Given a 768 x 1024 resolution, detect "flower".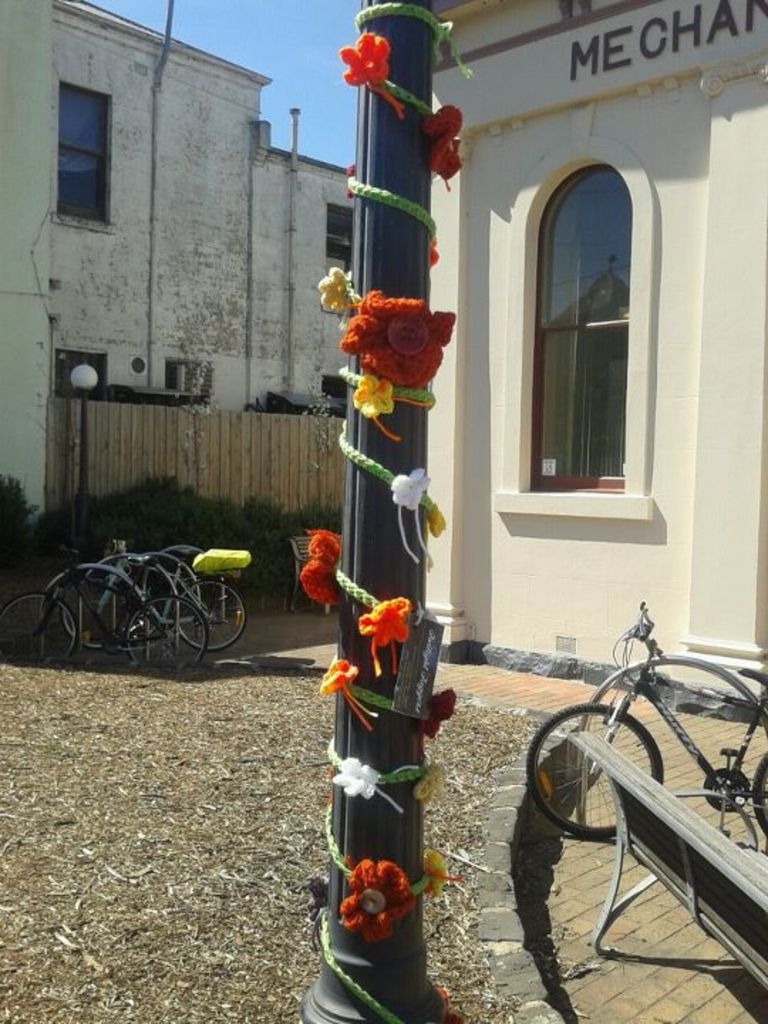
BBox(319, 658, 388, 732).
